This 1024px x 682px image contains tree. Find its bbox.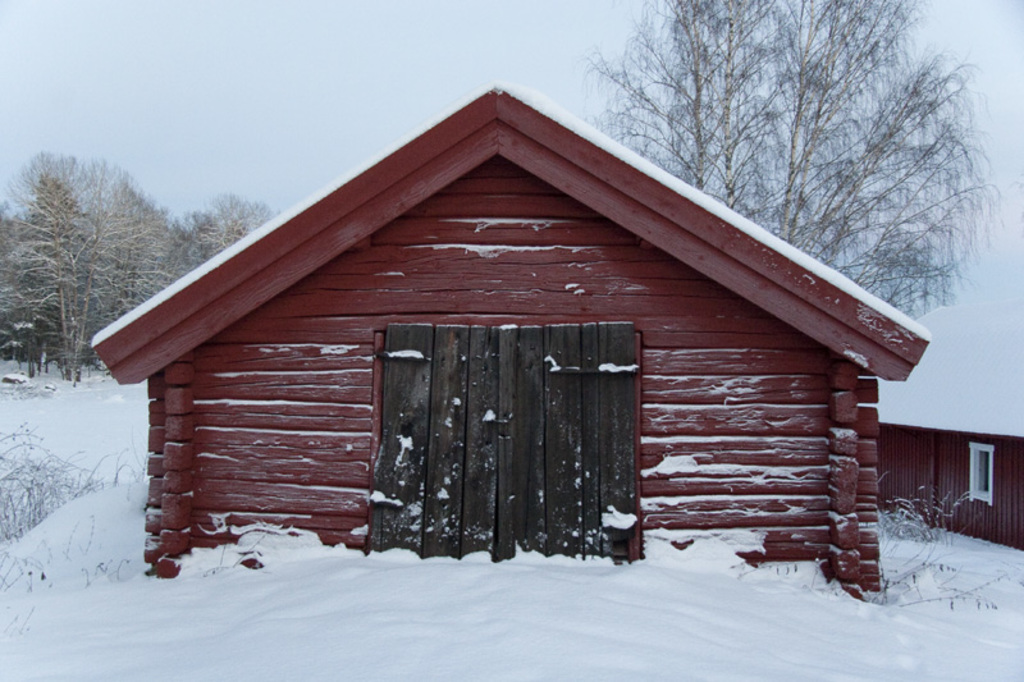
rect(8, 124, 113, 372).
